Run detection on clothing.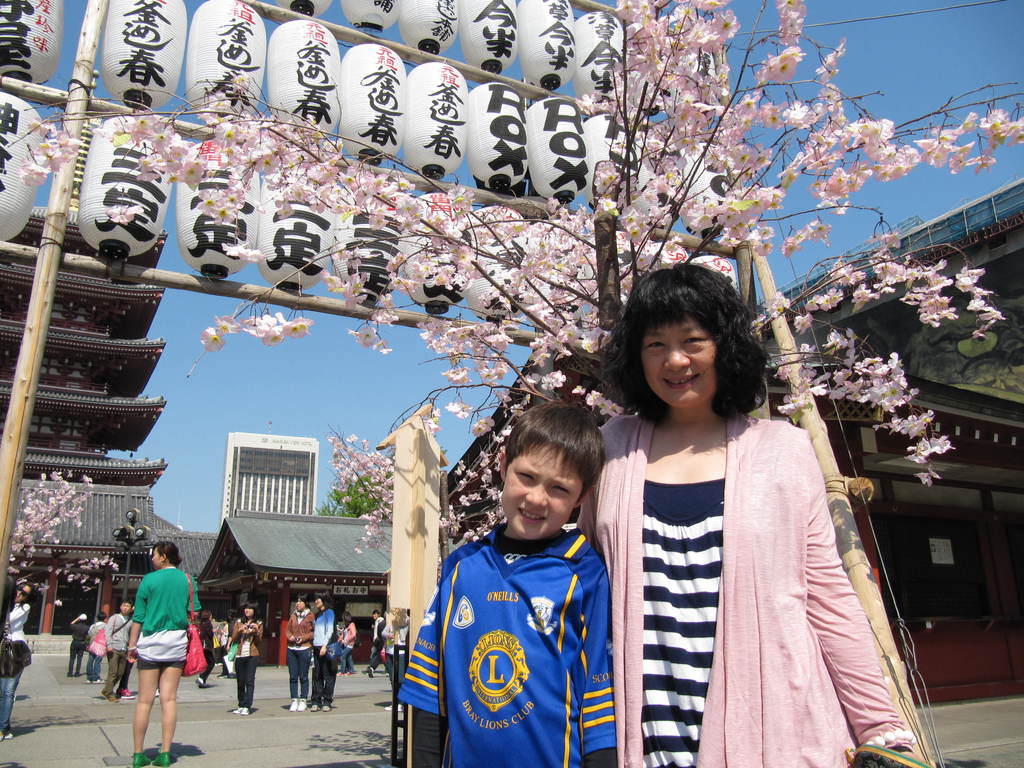
Result: left=568, top=410, right=903, bottom=767.
